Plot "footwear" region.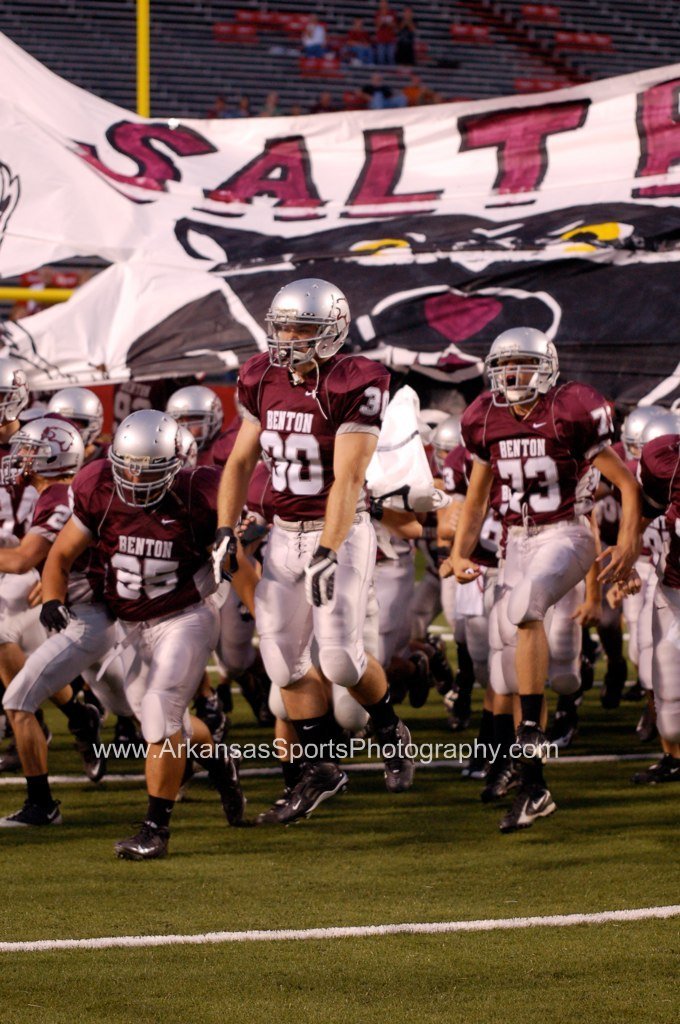
Plotted at l=212, t=750, r=260, b=840.
